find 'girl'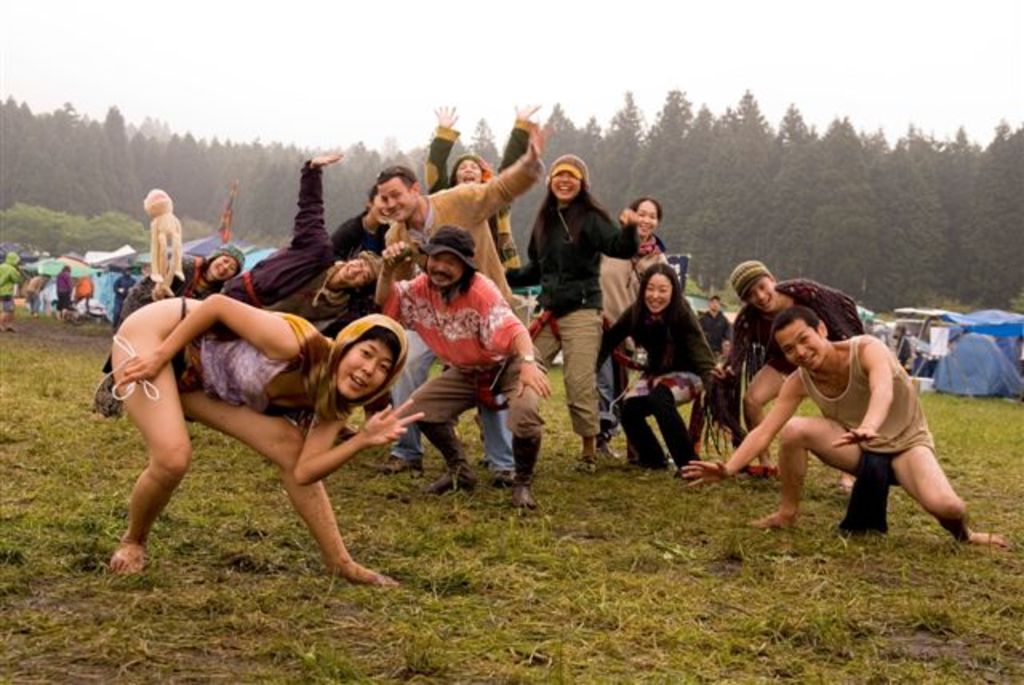
[left=110, top=296, right=426, bottom=586]
